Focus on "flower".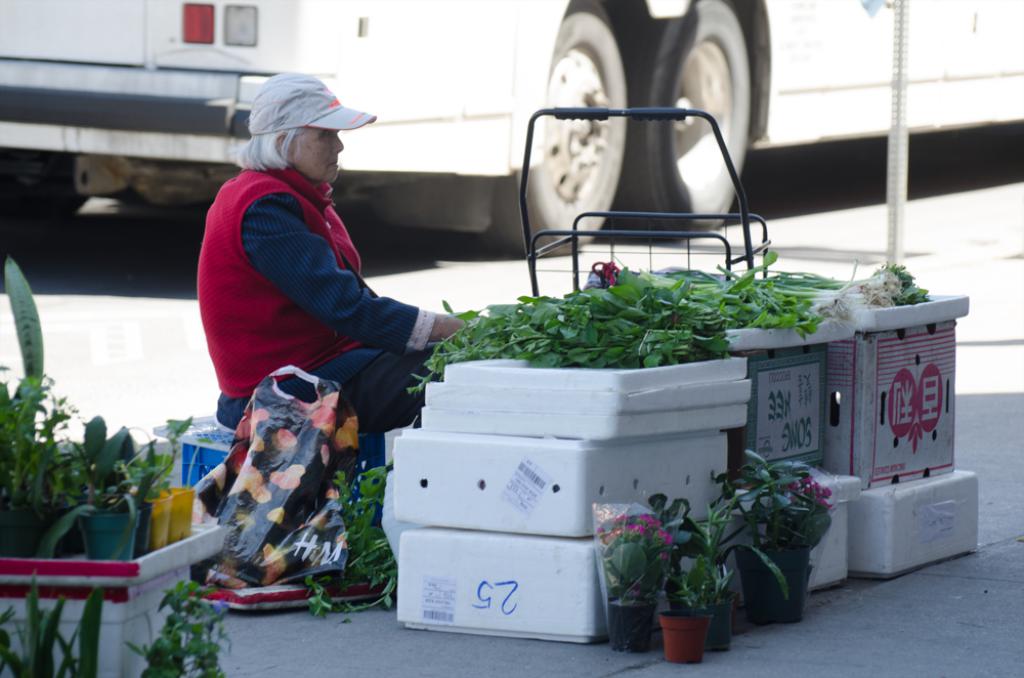
Focused at (793,473,828,499).
